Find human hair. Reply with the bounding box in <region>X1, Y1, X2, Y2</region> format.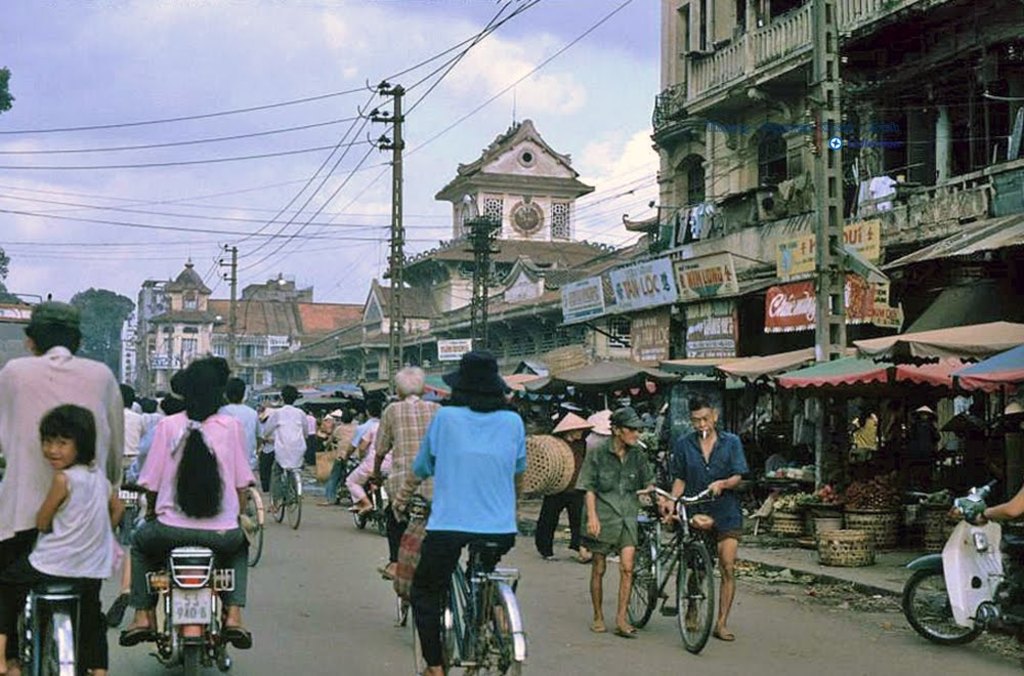
<region>341, 410, 353, 423</region>.
